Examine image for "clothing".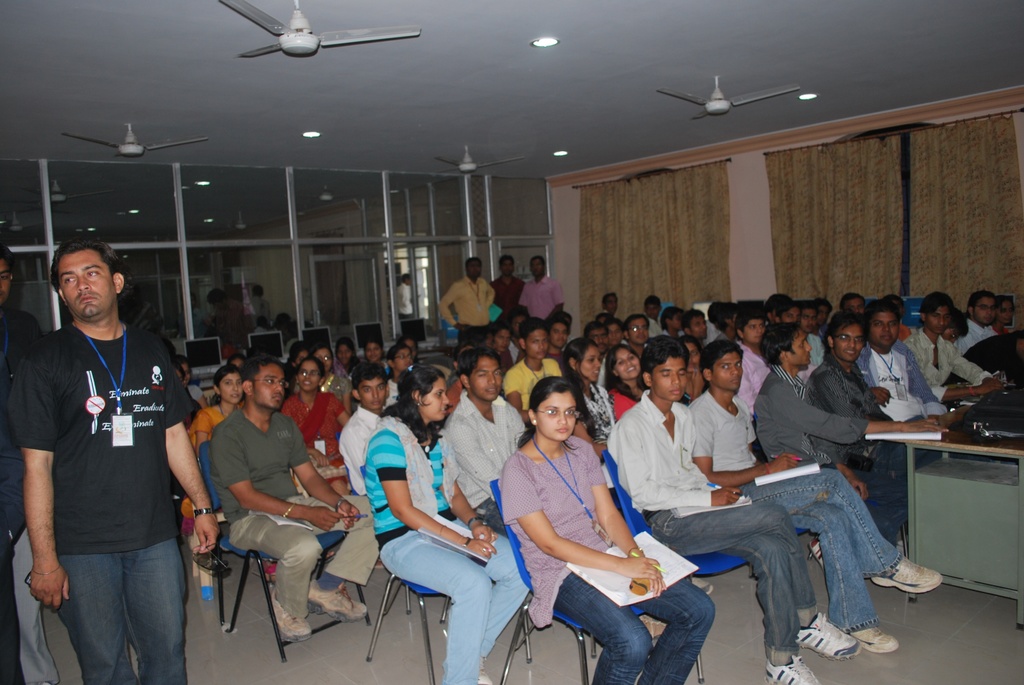
Examination result: rect(862, 335, 950, 422).
